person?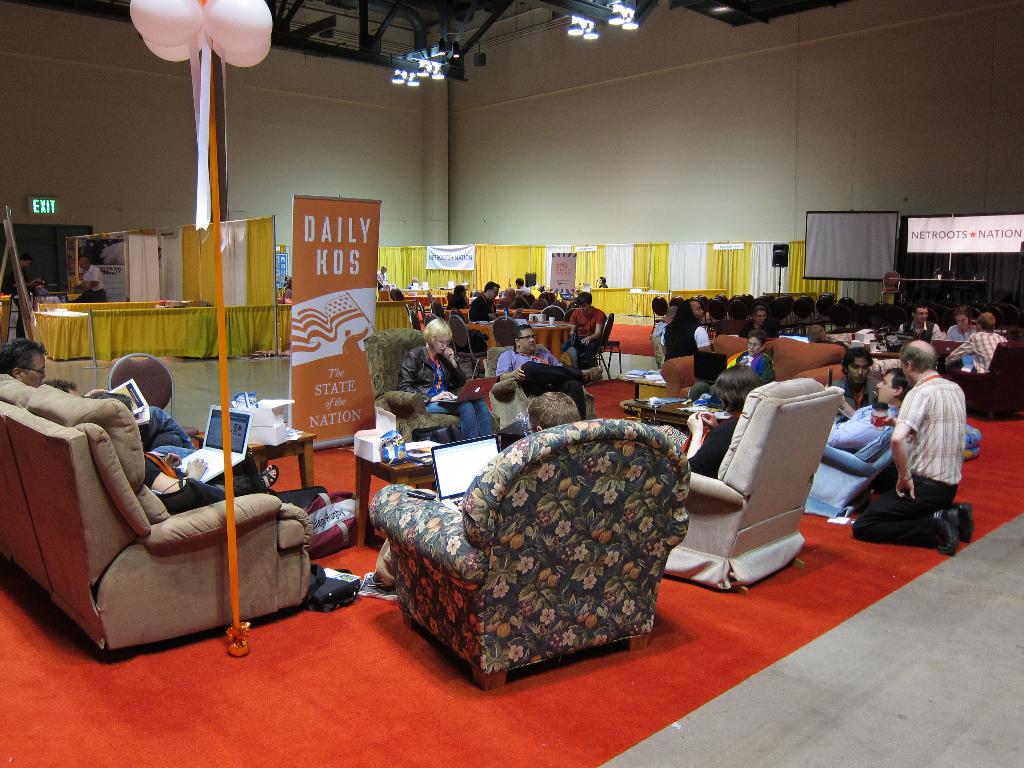
Rect(936, 312, 969, 343)
